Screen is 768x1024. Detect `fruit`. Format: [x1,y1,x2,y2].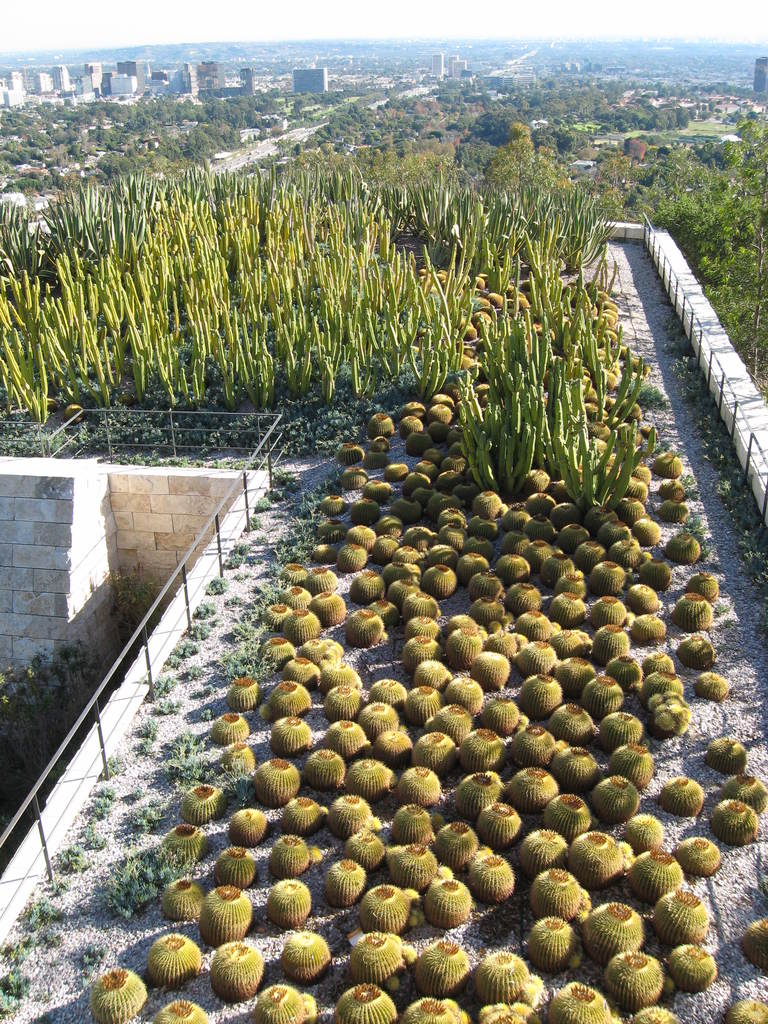
[331,980,401,1023].
